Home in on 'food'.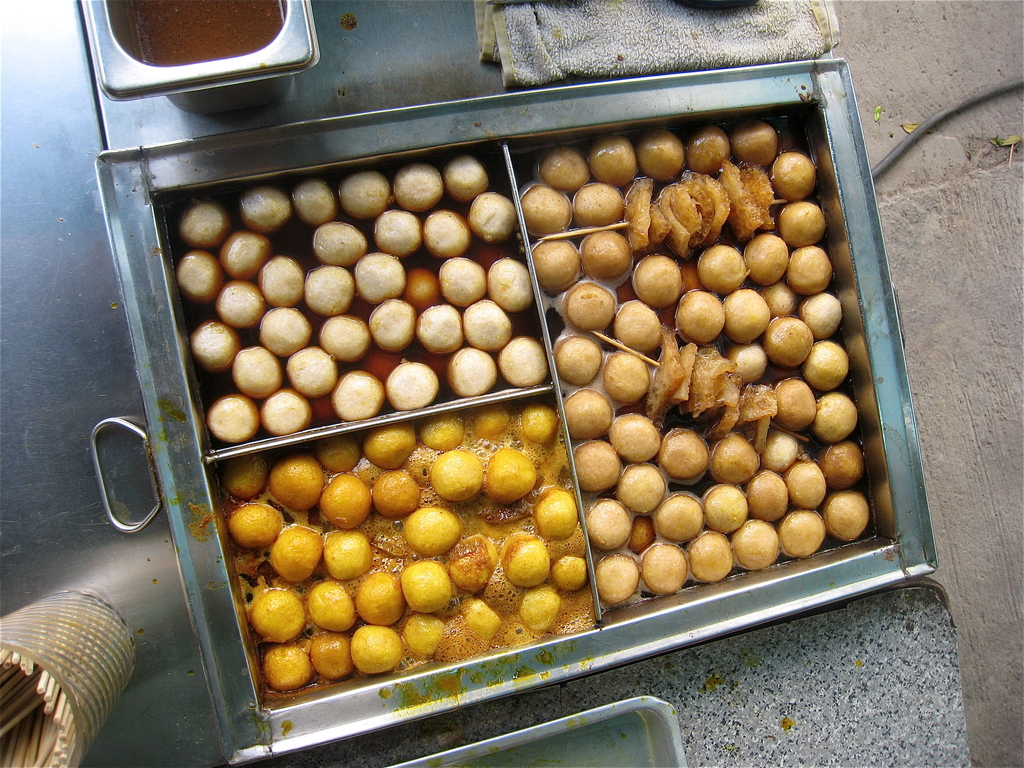
Homed in at [345,625,406,675].
